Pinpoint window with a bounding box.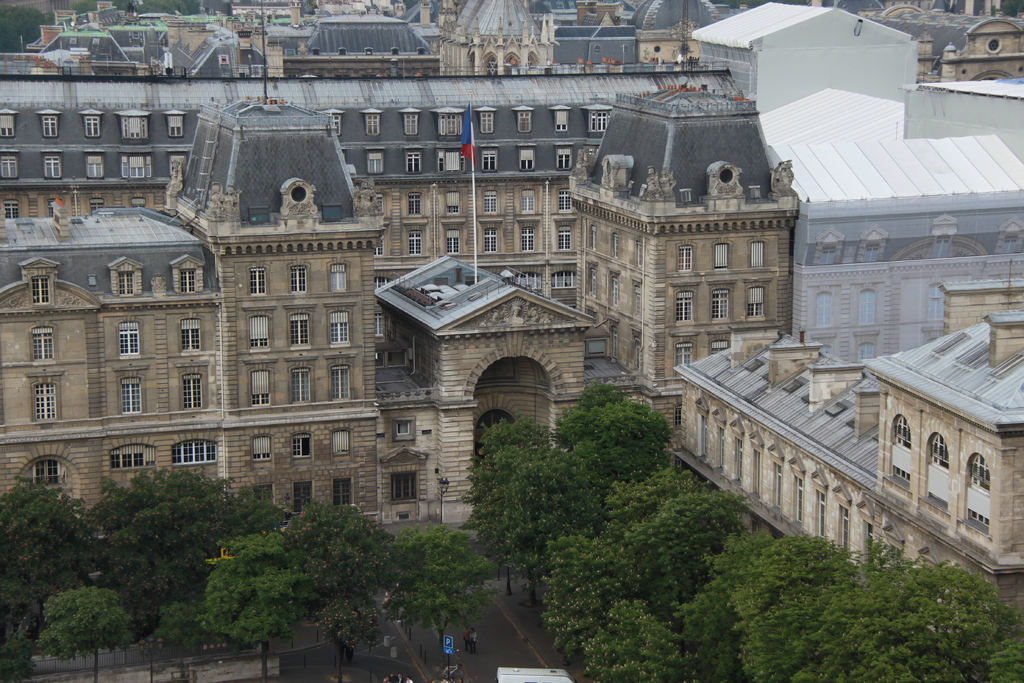
x1=610, y1=277, x2=618, y2=305.
